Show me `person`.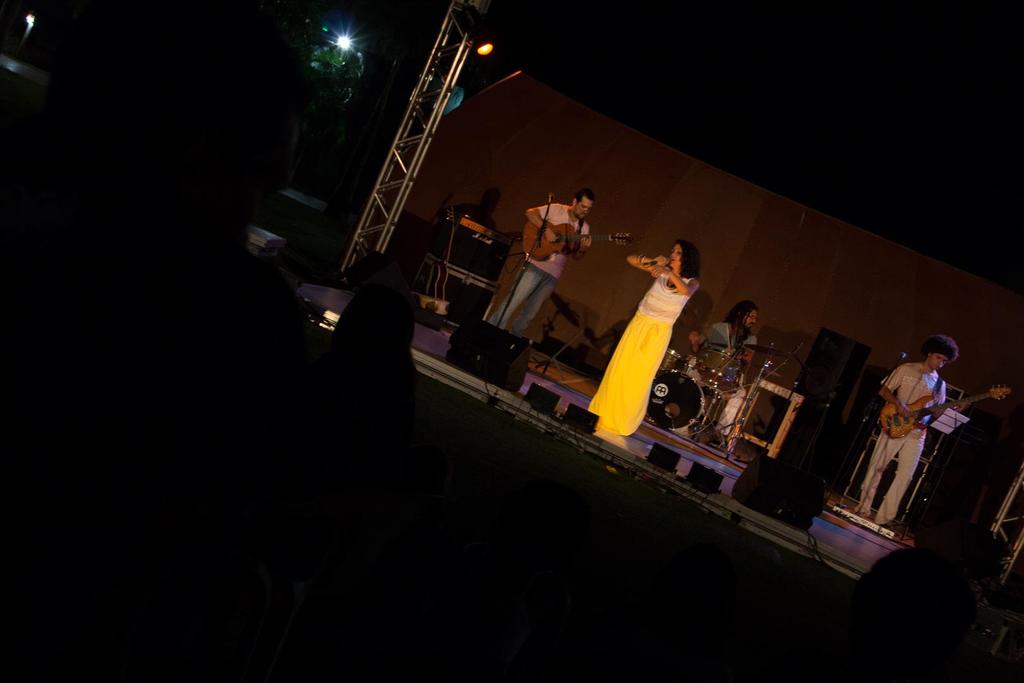
`person` is here: bbox(687, 299, 758, 382).
